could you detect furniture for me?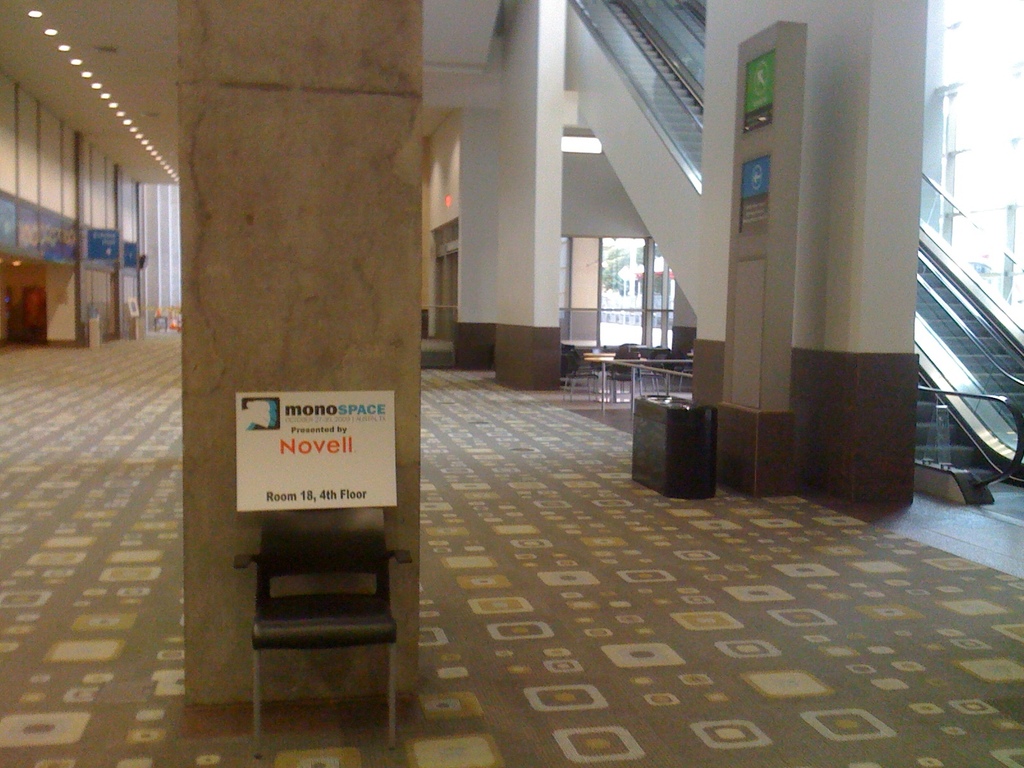
Detection result: [230,503,417,762].
